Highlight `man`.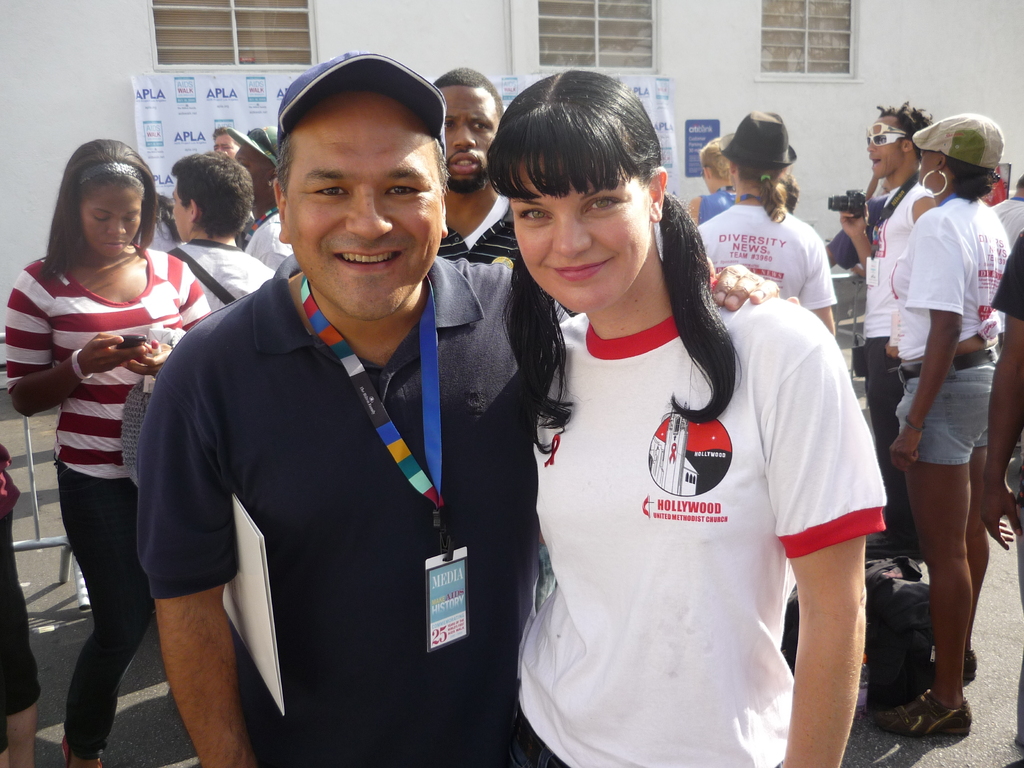
Highlighted region: (left=164, top=152, right=285, bottom=312).
